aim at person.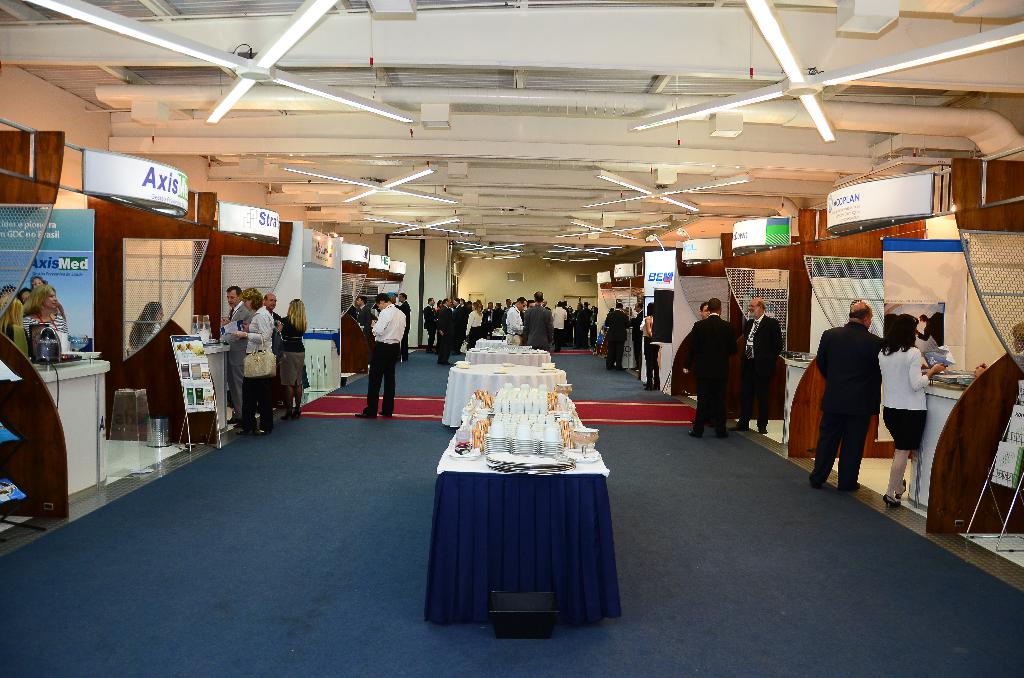
Aimed at 973,323,1023,378.
